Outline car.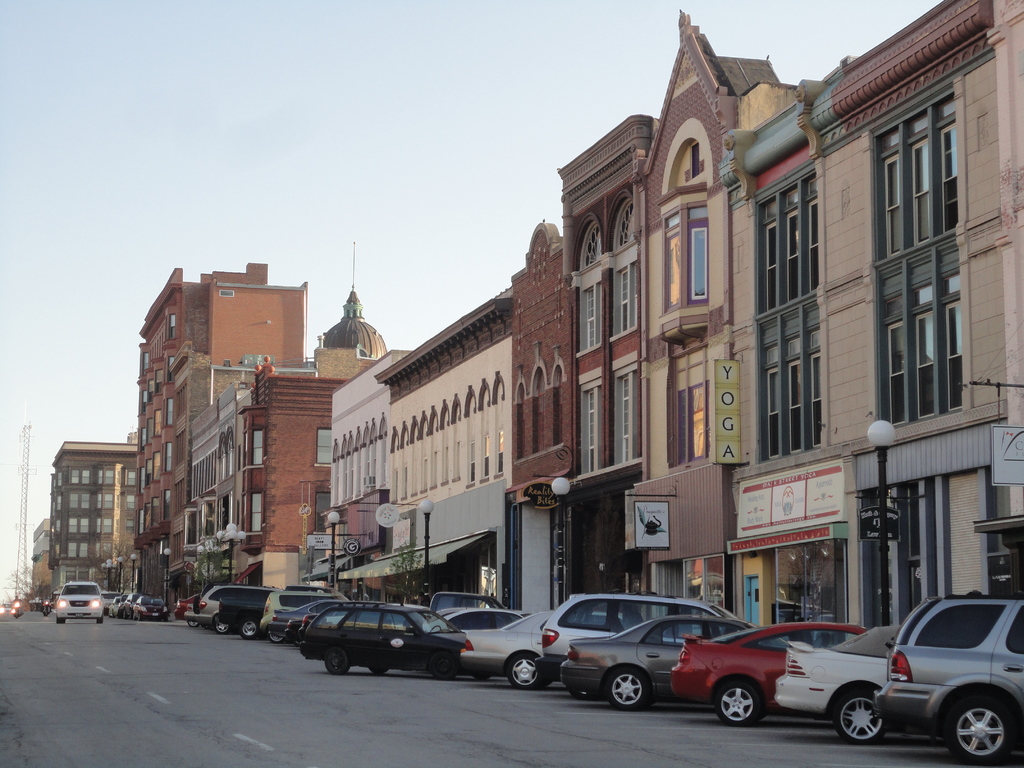
Outline: bbox=[170, 576, 218, 628].
